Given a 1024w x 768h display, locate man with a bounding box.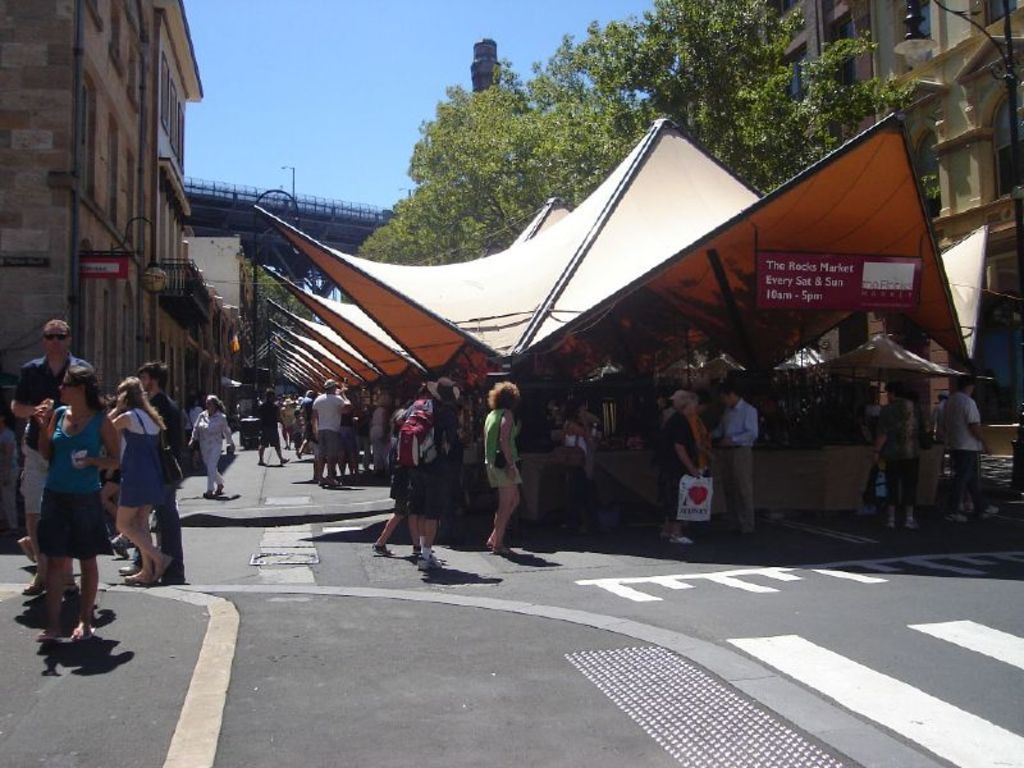
Located: x1=296, y1=394, x2=316, y2=461.
